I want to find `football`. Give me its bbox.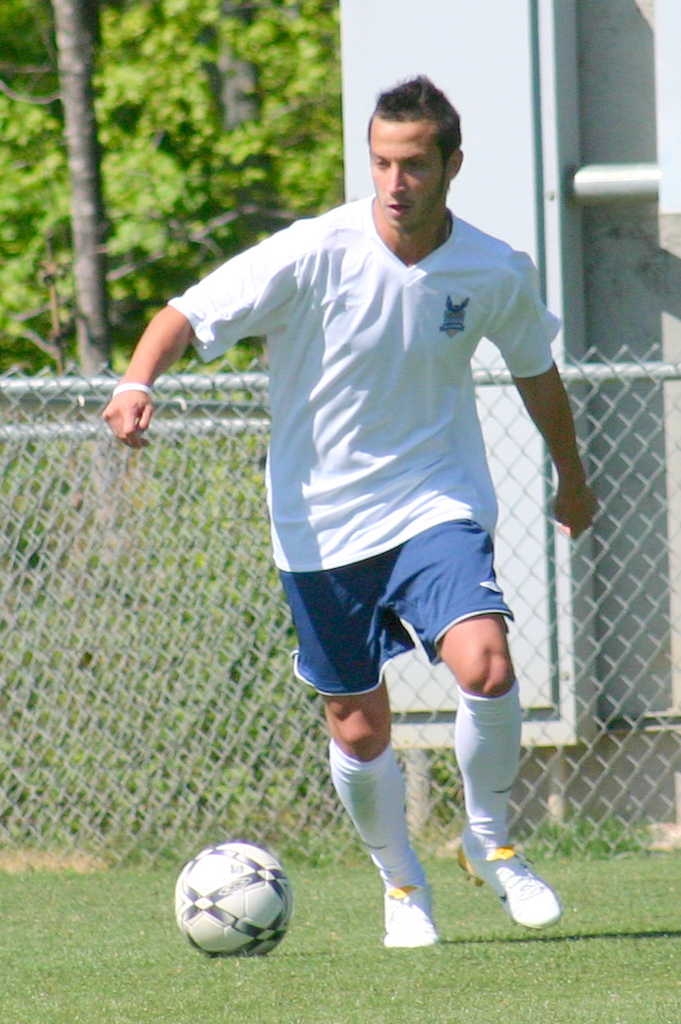
(x1=170, y1=839, x2=290, y2=958).
